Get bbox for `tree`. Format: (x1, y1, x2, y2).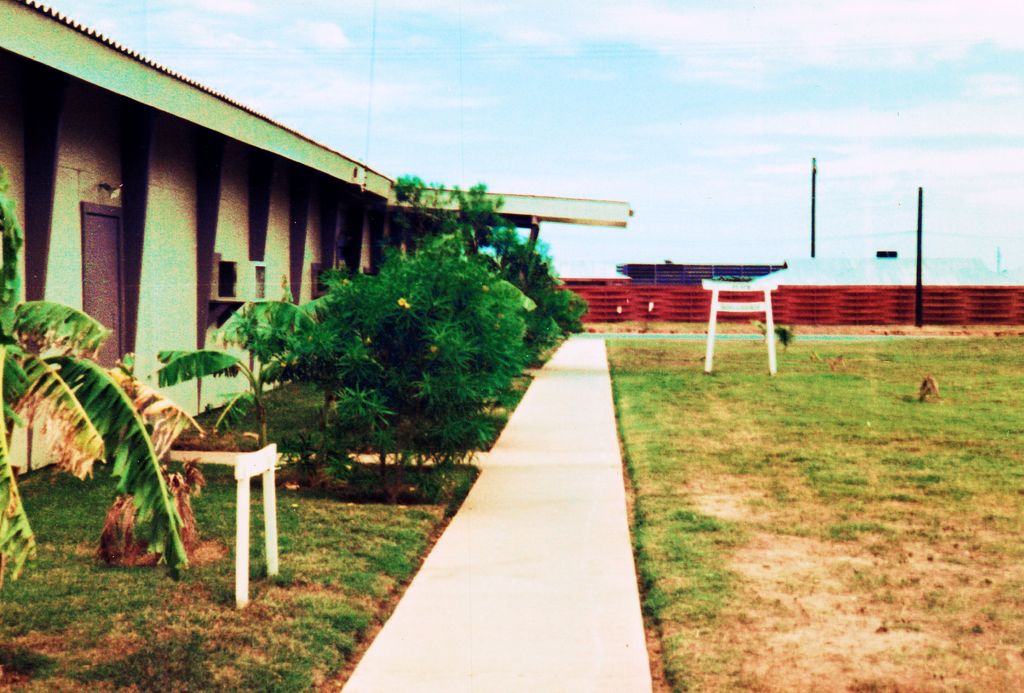
(147, 282, 344, 452).
